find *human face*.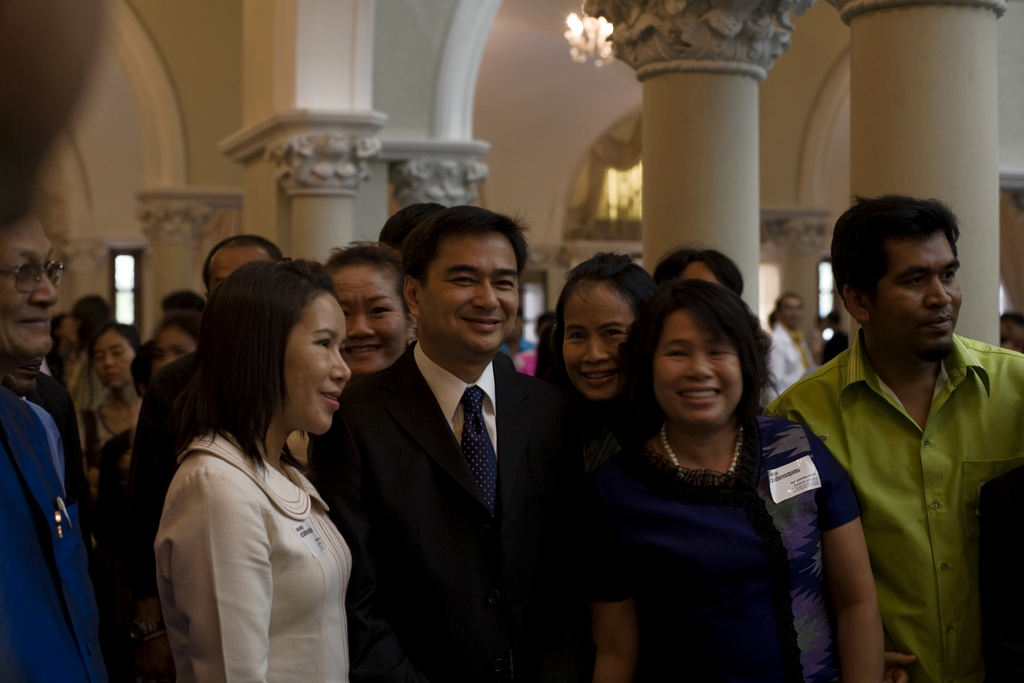
<region>0, 220, 61, 352</region>.
